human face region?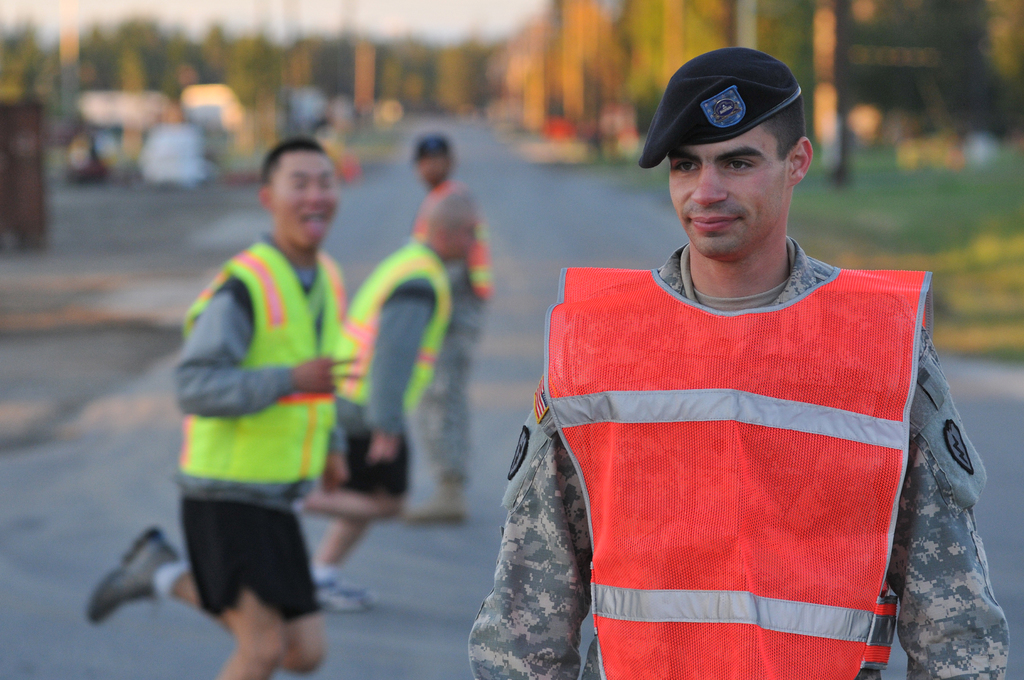
left=415, top=156, right=445, bottom=189
